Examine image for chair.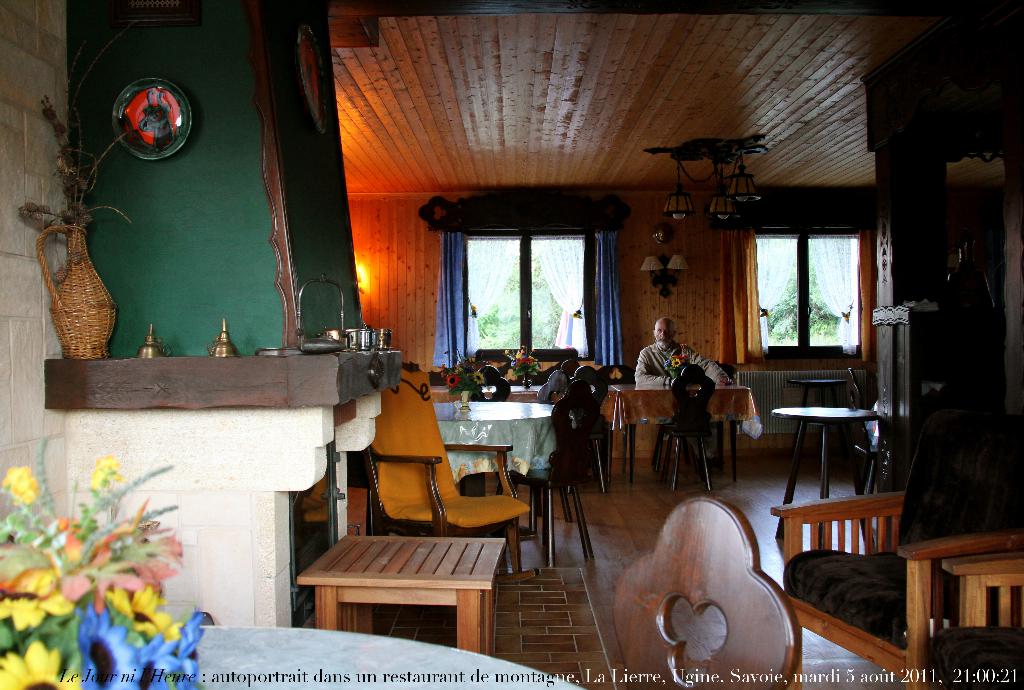
Examination result: [356,368,535,586].
